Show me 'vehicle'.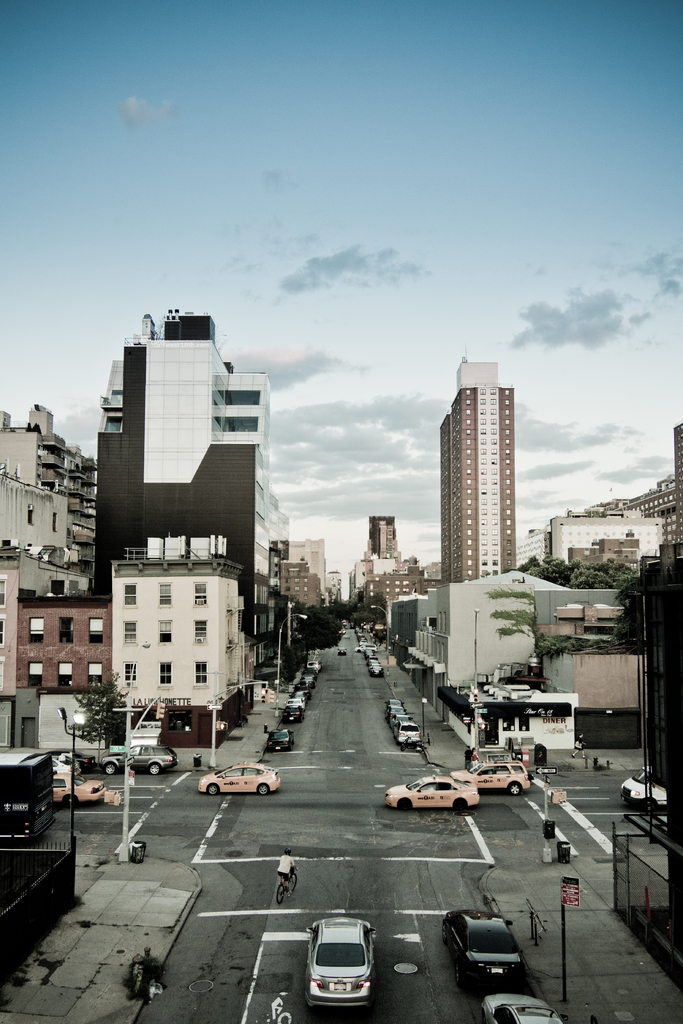
'vehicle' is here: (left=45, top=765, right=106, bottom=813).
